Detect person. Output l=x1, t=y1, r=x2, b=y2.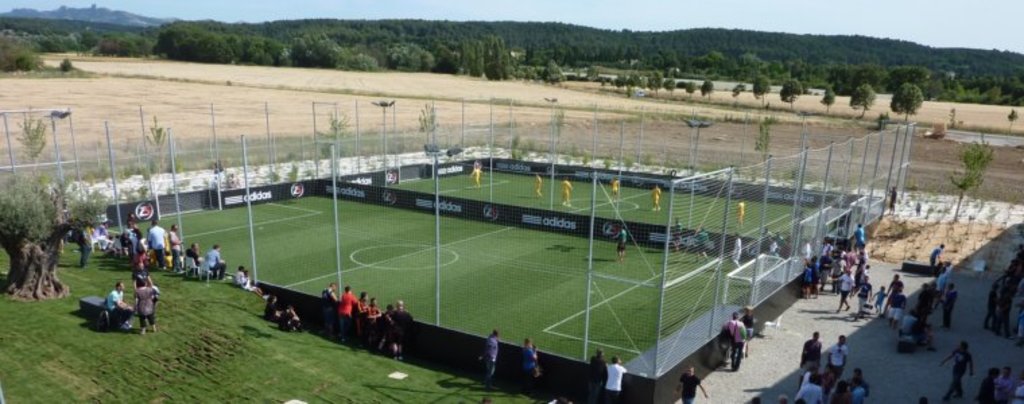
l=675, t=362, r=707, b=403.
